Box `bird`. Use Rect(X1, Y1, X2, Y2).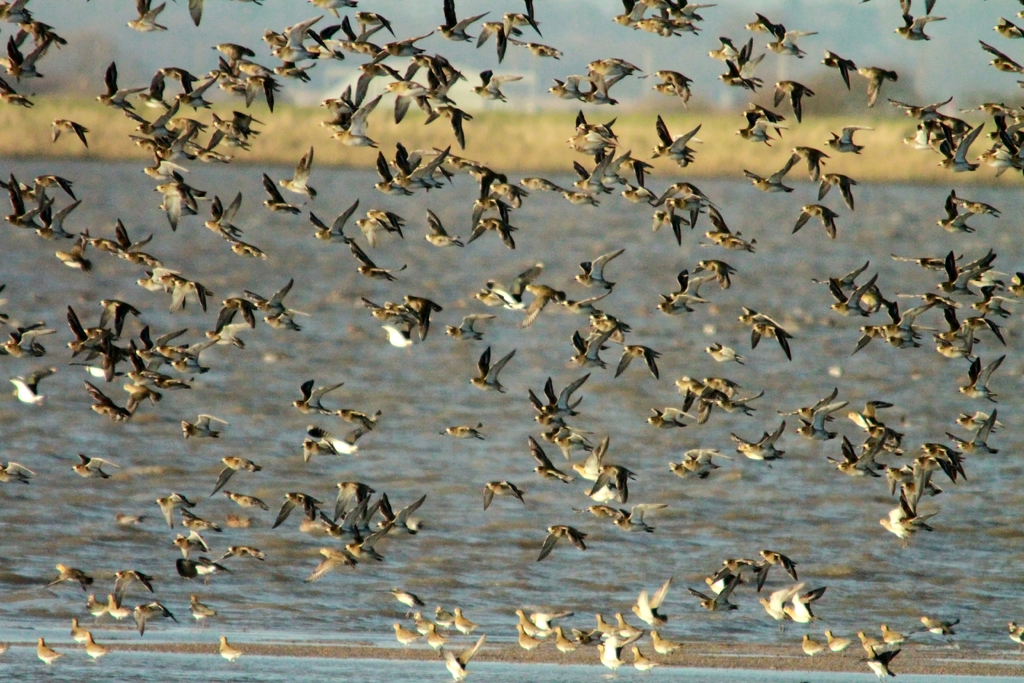
Rect(440, 422, 493, 441).
